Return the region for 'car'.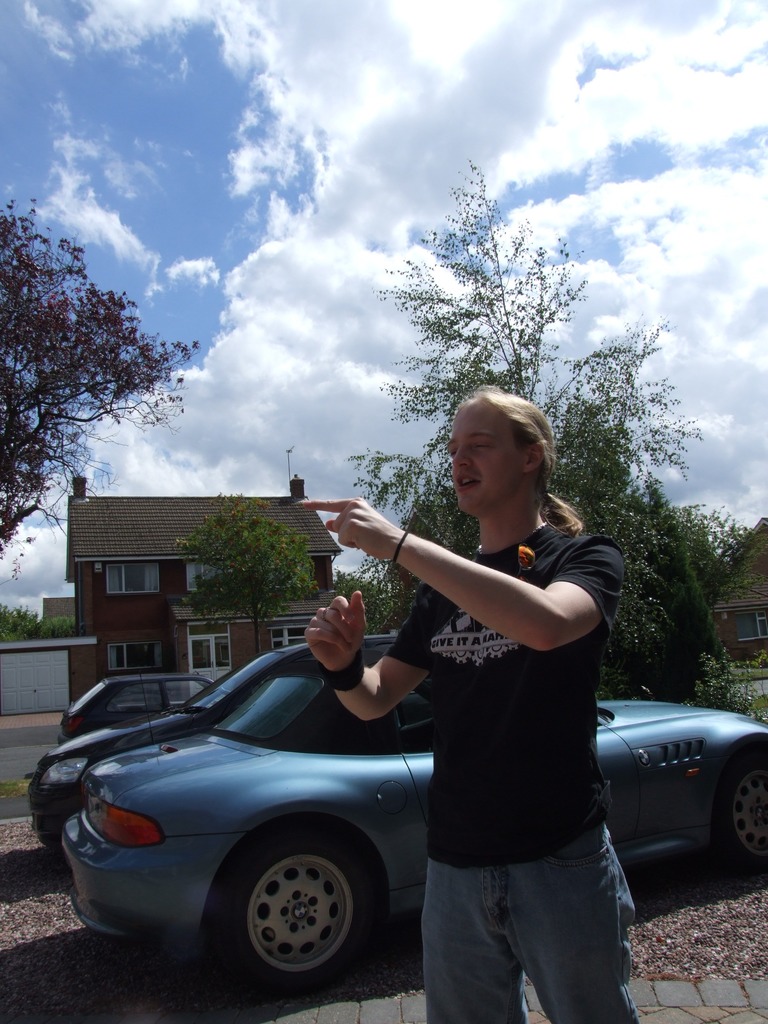
region(18, 626, 399, 862).
